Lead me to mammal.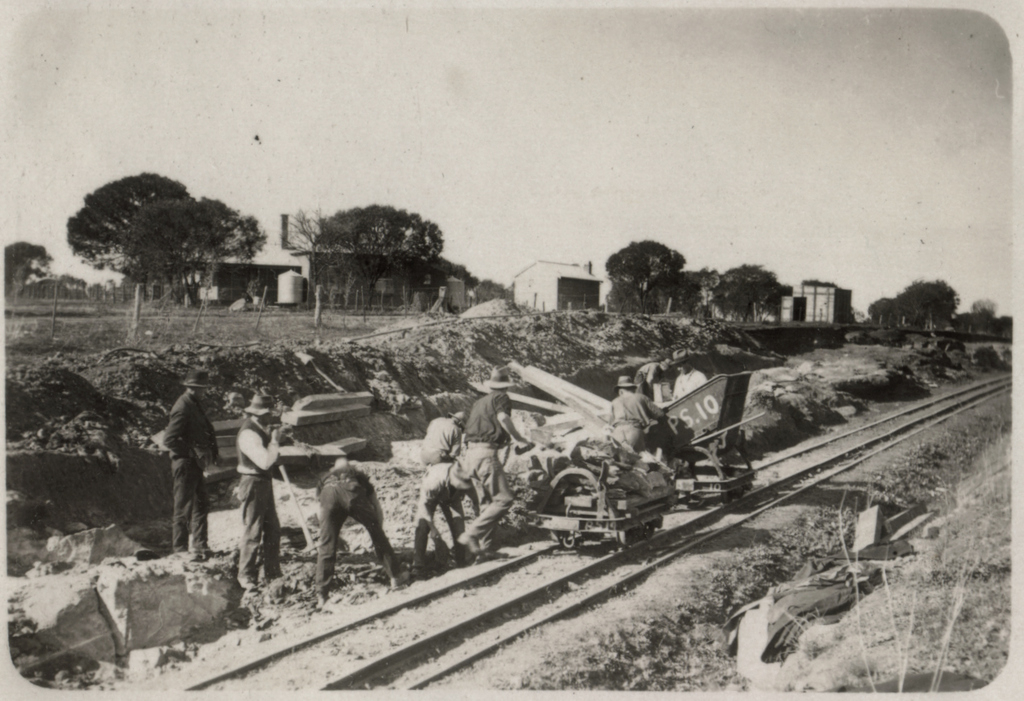
Lead to Rect(166, 369, 220, 561).
